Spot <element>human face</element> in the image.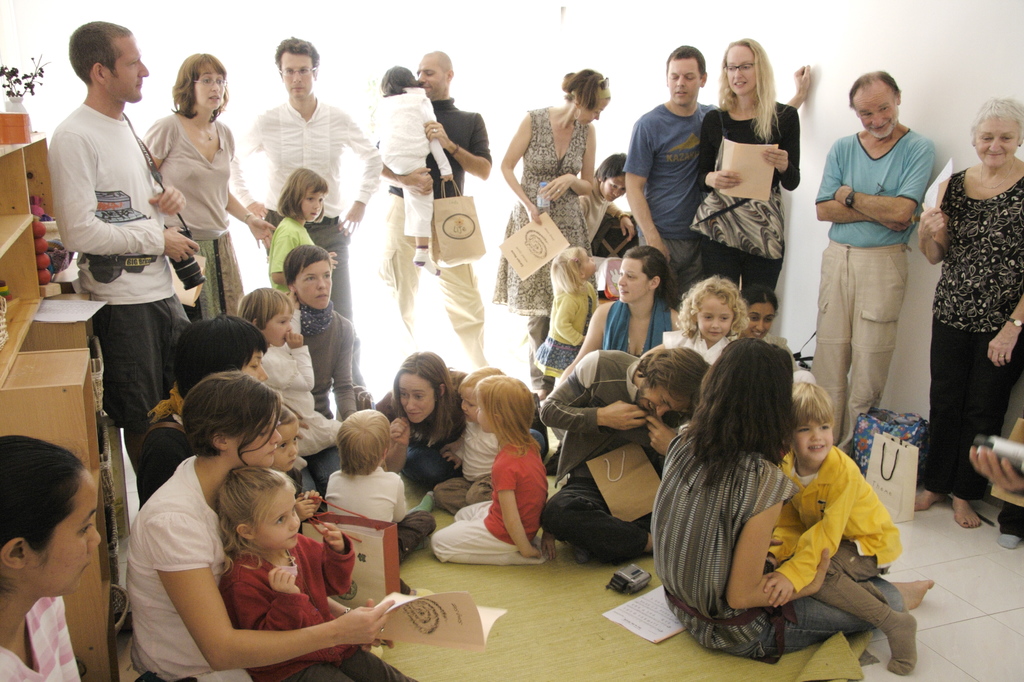
<element>human face</element> found at x1=475, y1=407, x2=489, y2=434.
